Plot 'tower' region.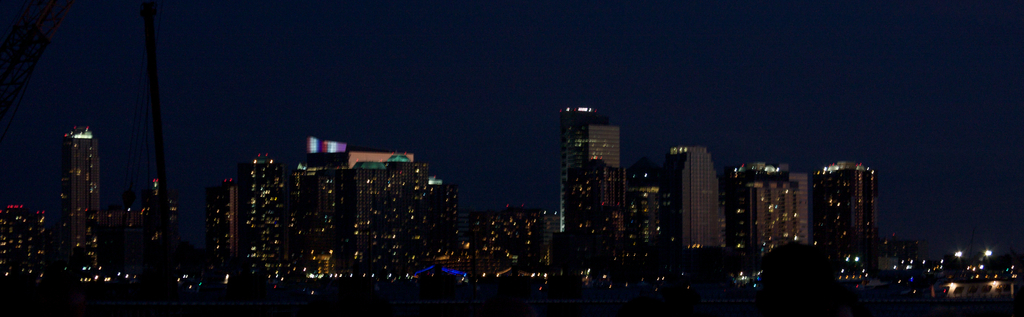
Plotted at <region>497, 203, 550, 280</region>.
